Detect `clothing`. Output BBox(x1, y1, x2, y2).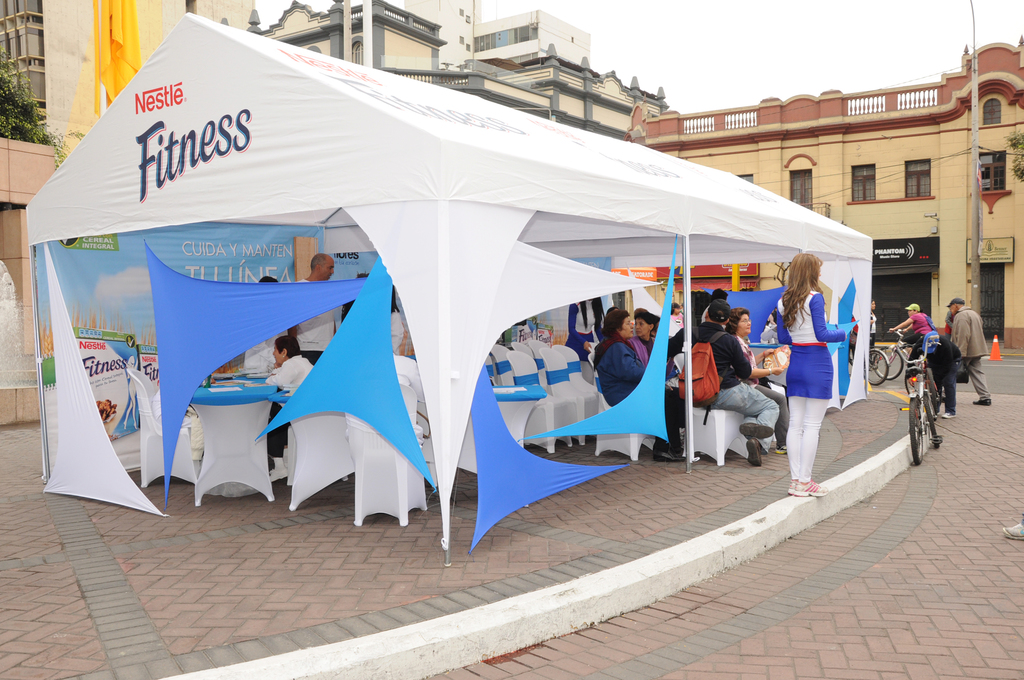
BBox(594, 334, 685, 464).
